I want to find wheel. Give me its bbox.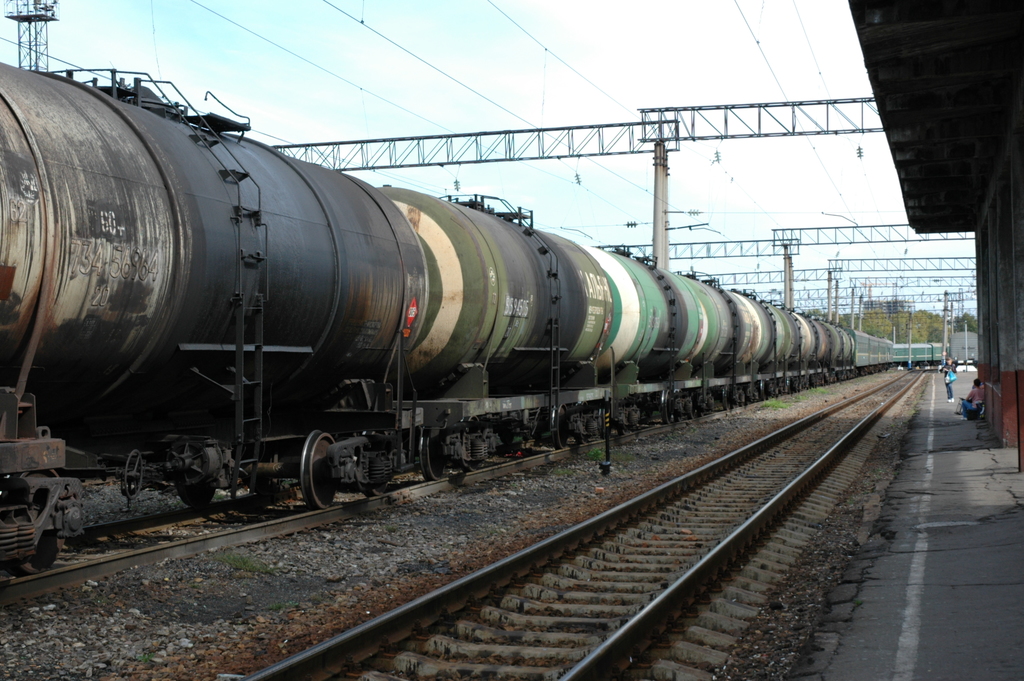
699 409 705 416.
